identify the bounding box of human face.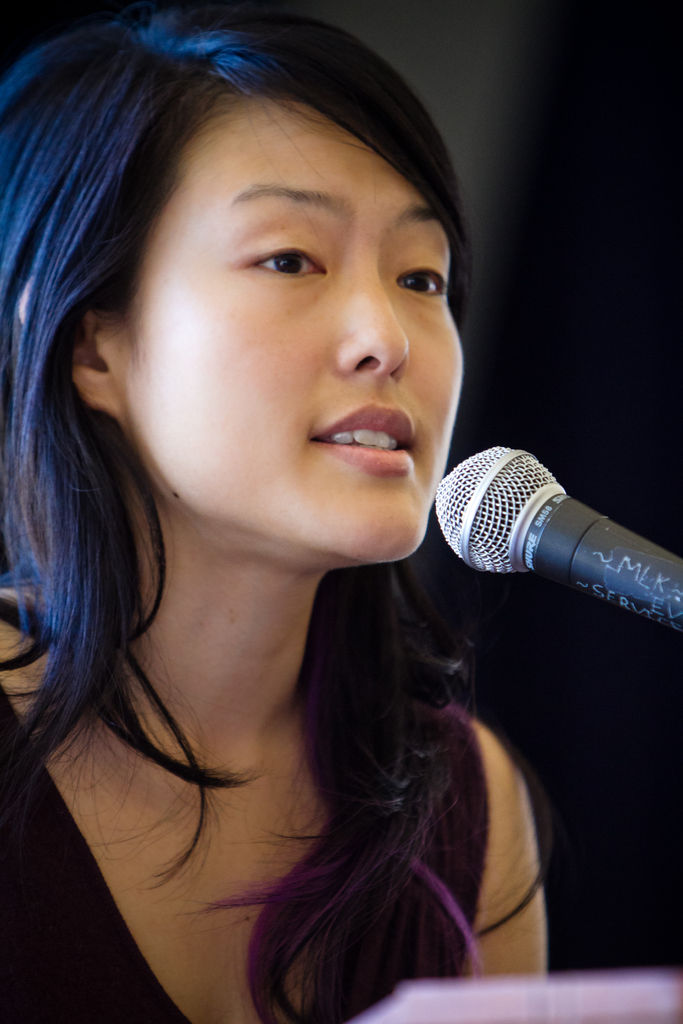
103 99 471 548.
